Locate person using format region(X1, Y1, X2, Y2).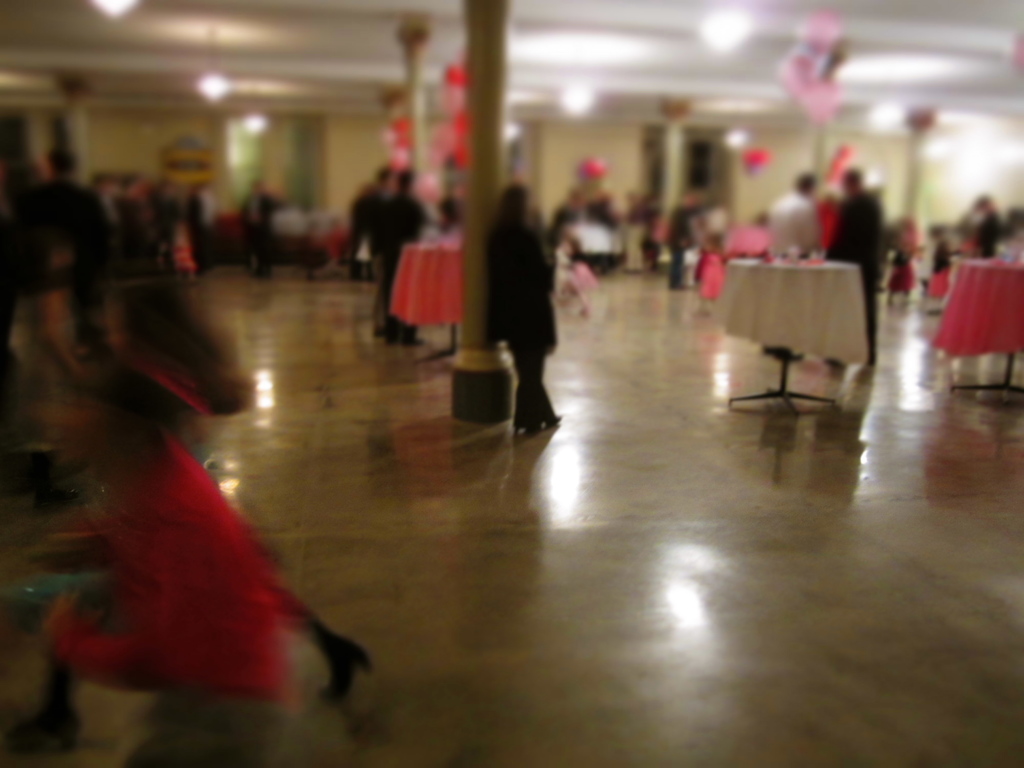
region(246, 181, 276, 283).
